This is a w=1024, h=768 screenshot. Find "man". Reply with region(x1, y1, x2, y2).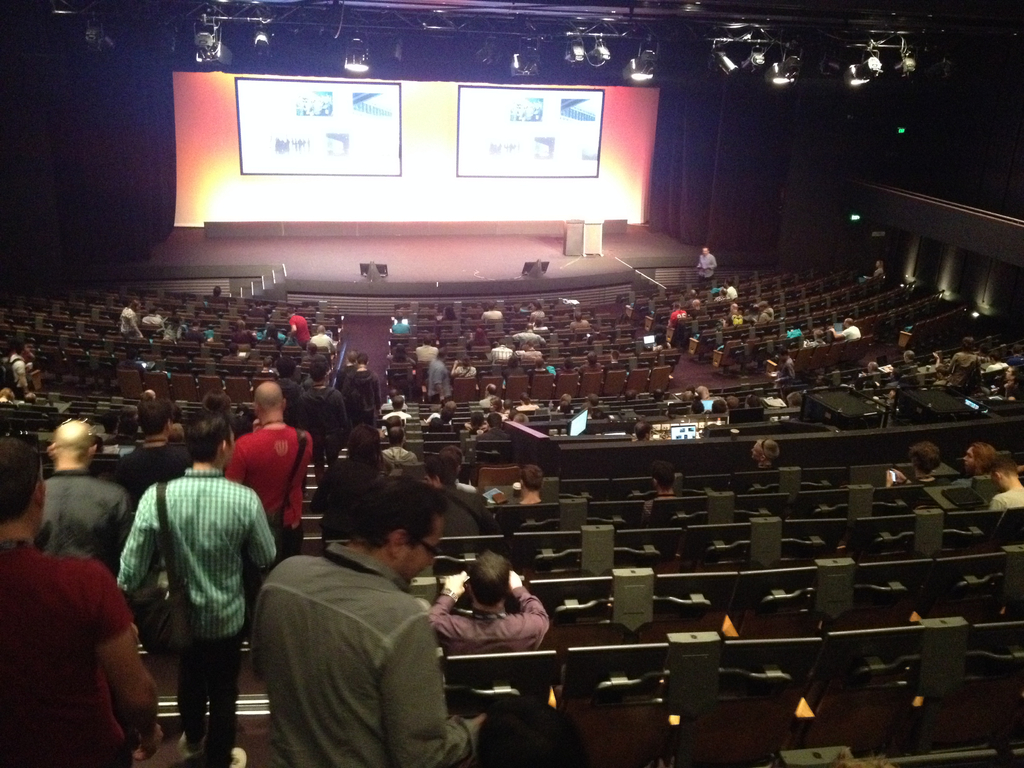
region(880, 440, 941, 487).
